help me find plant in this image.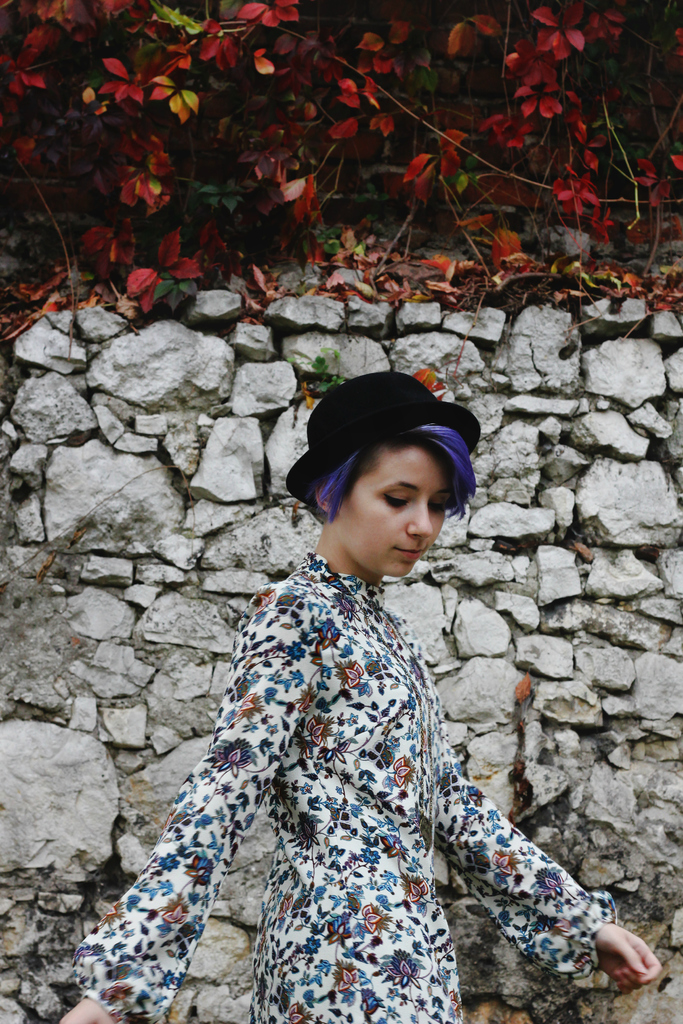
Found it: [286,337,347,403].
